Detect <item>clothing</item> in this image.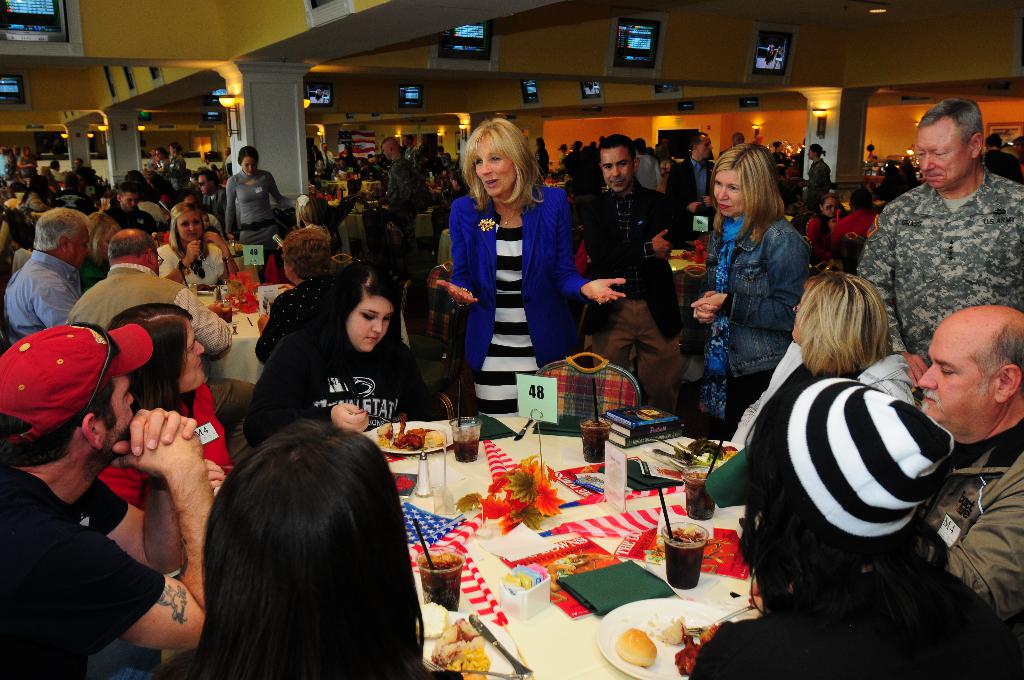
Detection: pyautogui.locateOnScreen(67, 261, 237, 356).
